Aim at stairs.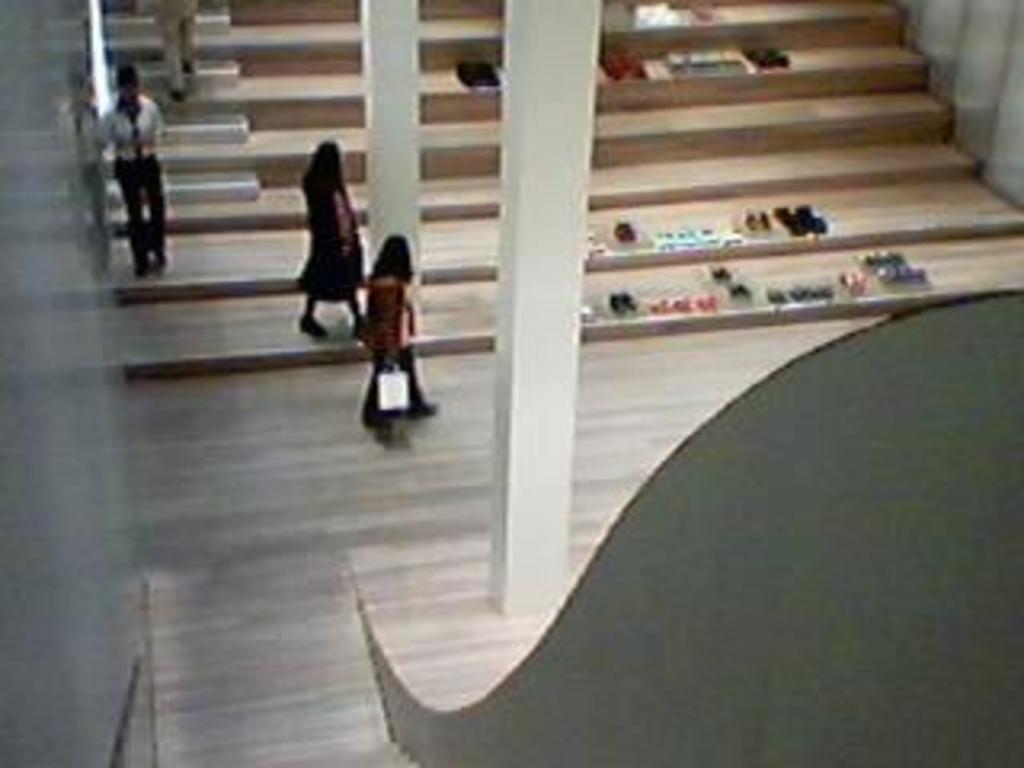
Aimed at [83,0,266,198].
